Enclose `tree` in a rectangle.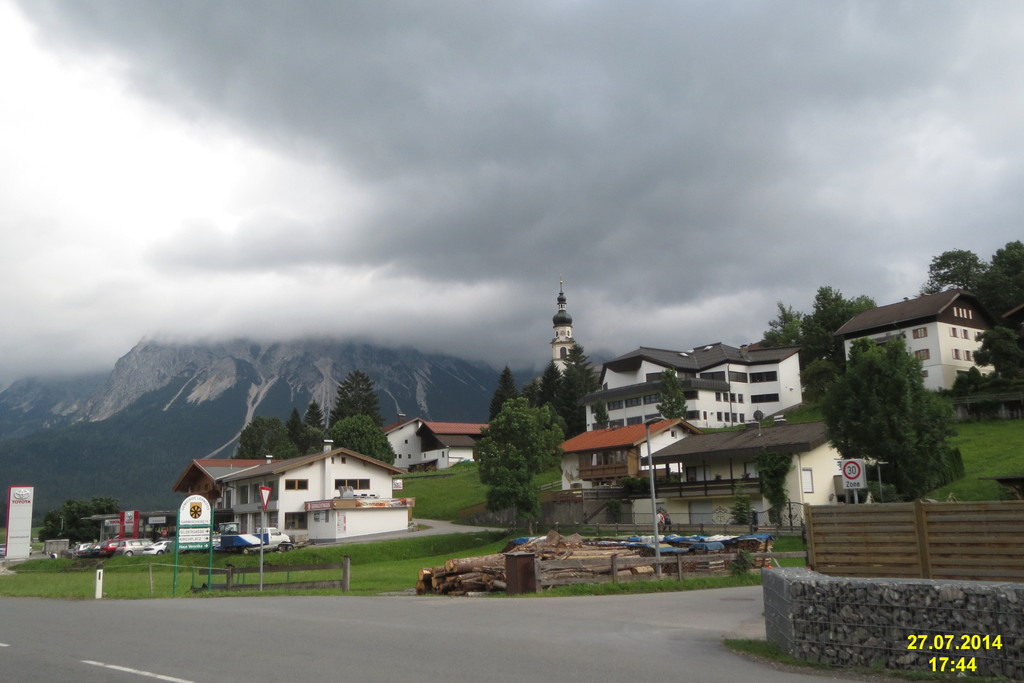
locate(917, 248, 1002, 306).
